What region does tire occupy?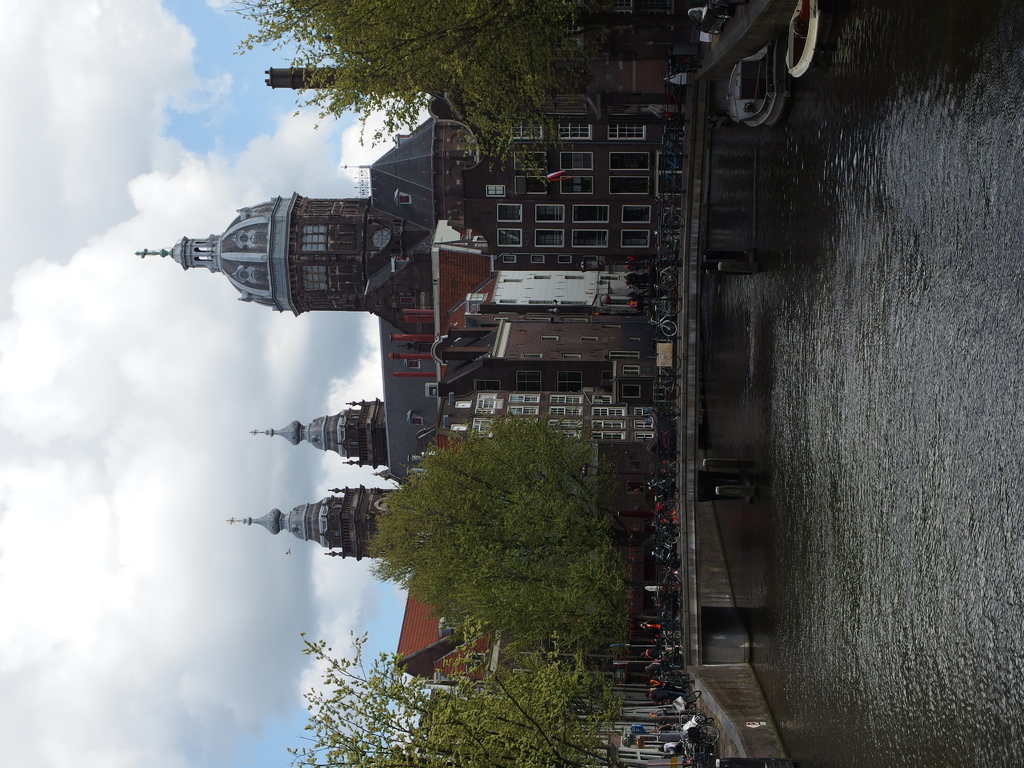
{"x1": 662, "y1": 431, "x2": 681, "y2": 450}.
